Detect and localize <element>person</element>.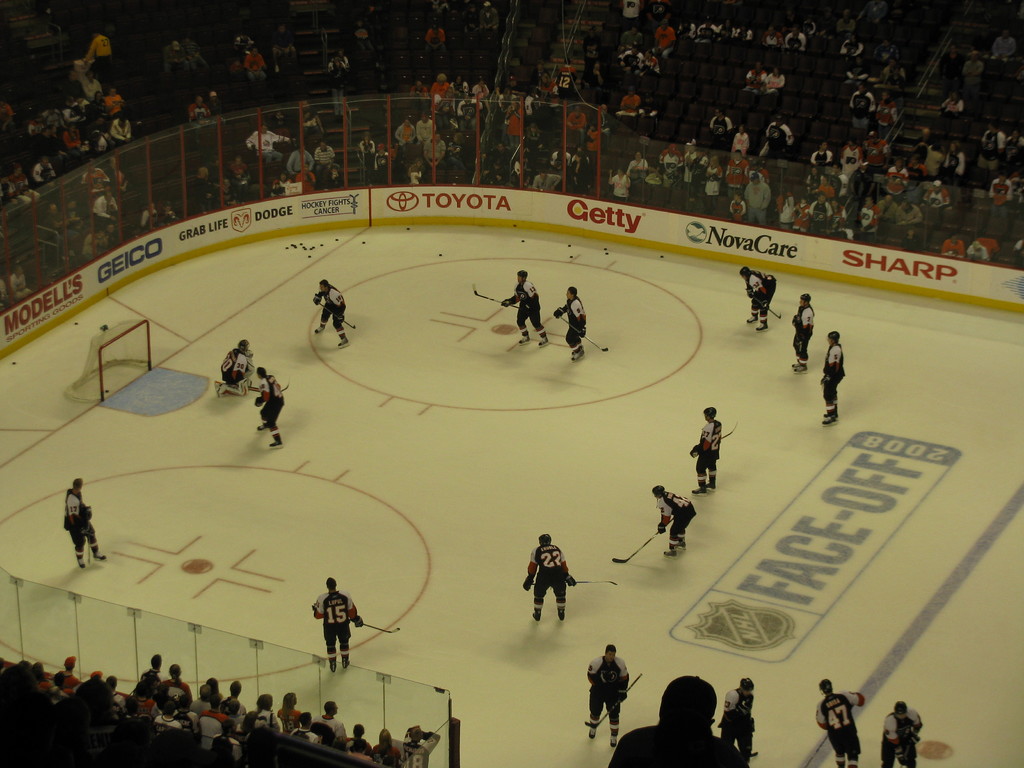
Localized at box(824, 326, 849, 425).
